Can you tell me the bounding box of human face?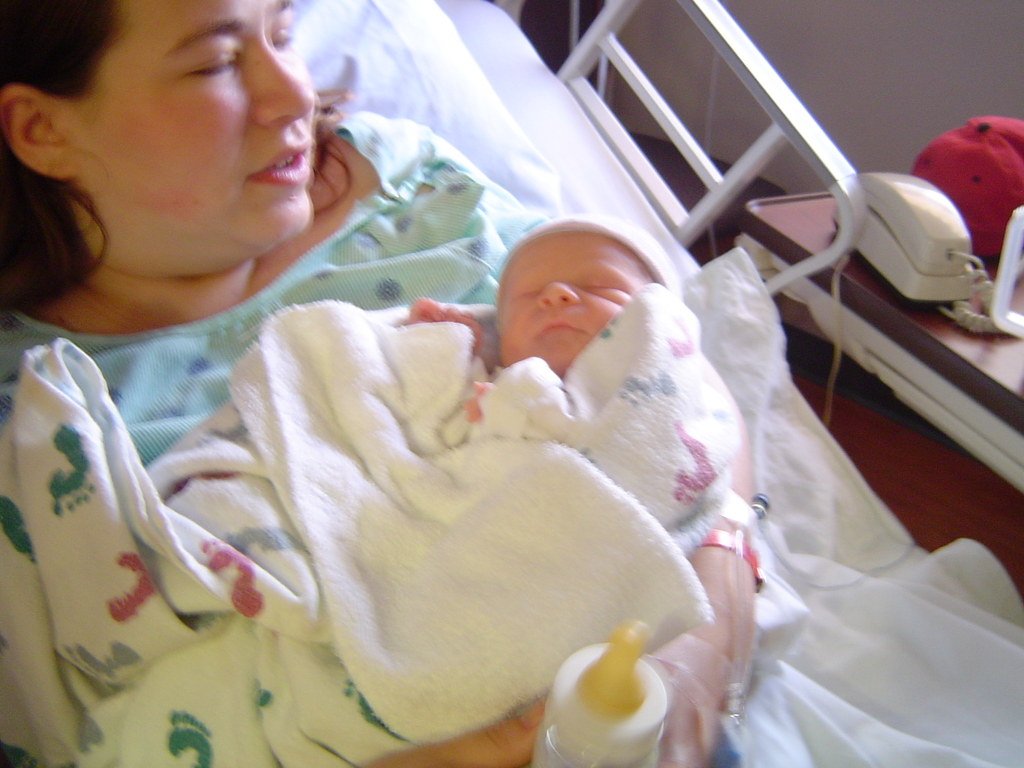
region(495, 236, 652, 377).
